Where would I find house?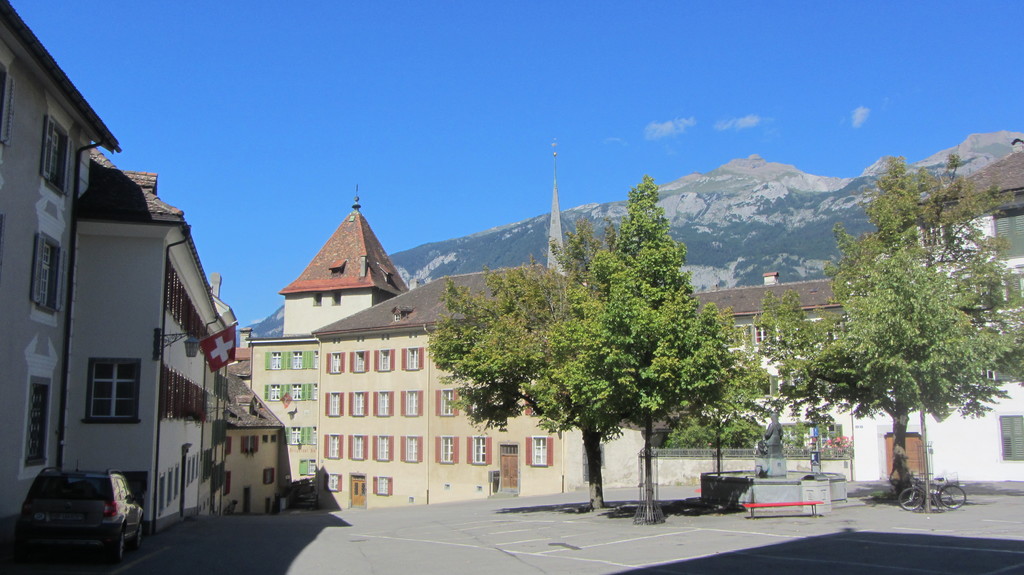
At region(0, 0, 126, 550).
